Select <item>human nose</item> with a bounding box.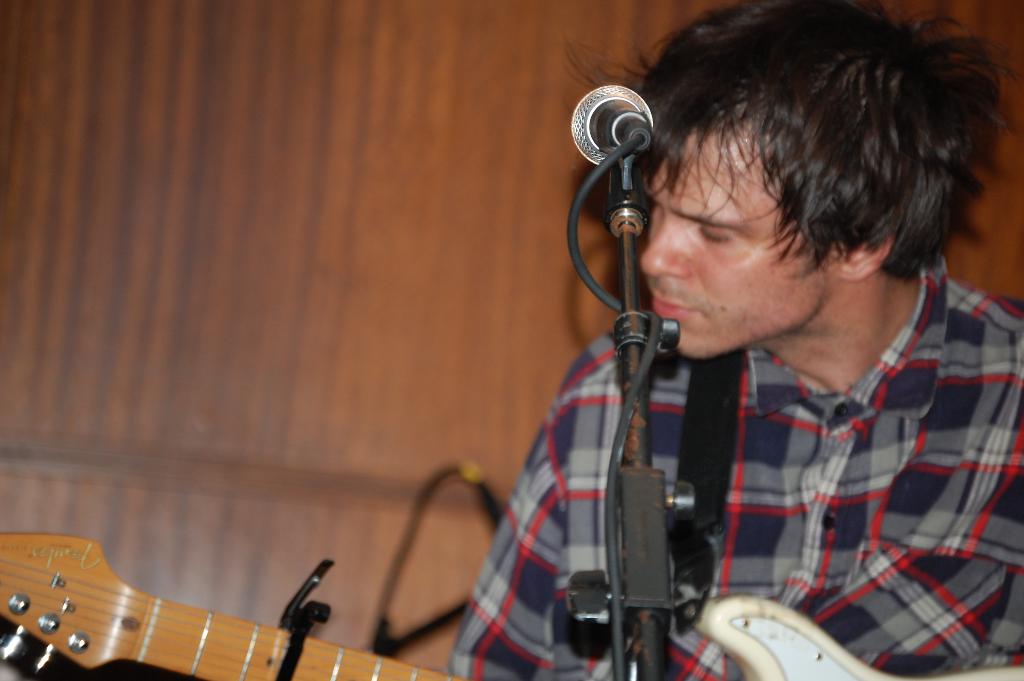
[641, 217, 691, 282].
